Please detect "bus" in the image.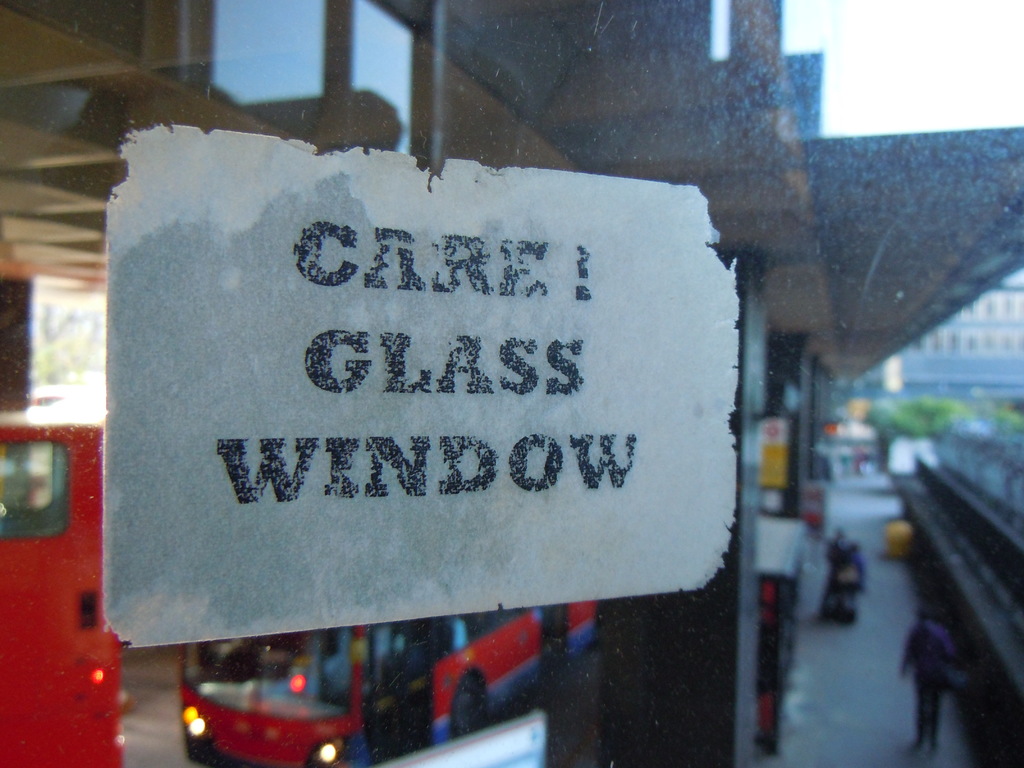
181, 616, 599, 767.
